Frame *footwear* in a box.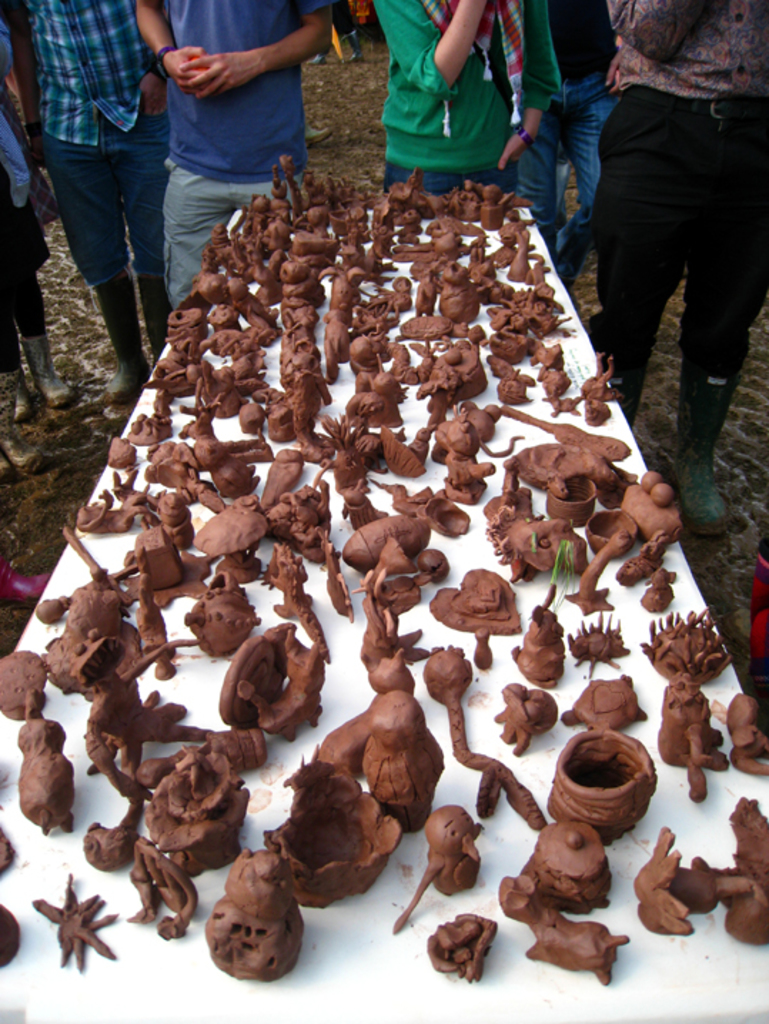
box=[87, 274, 144, 404].
